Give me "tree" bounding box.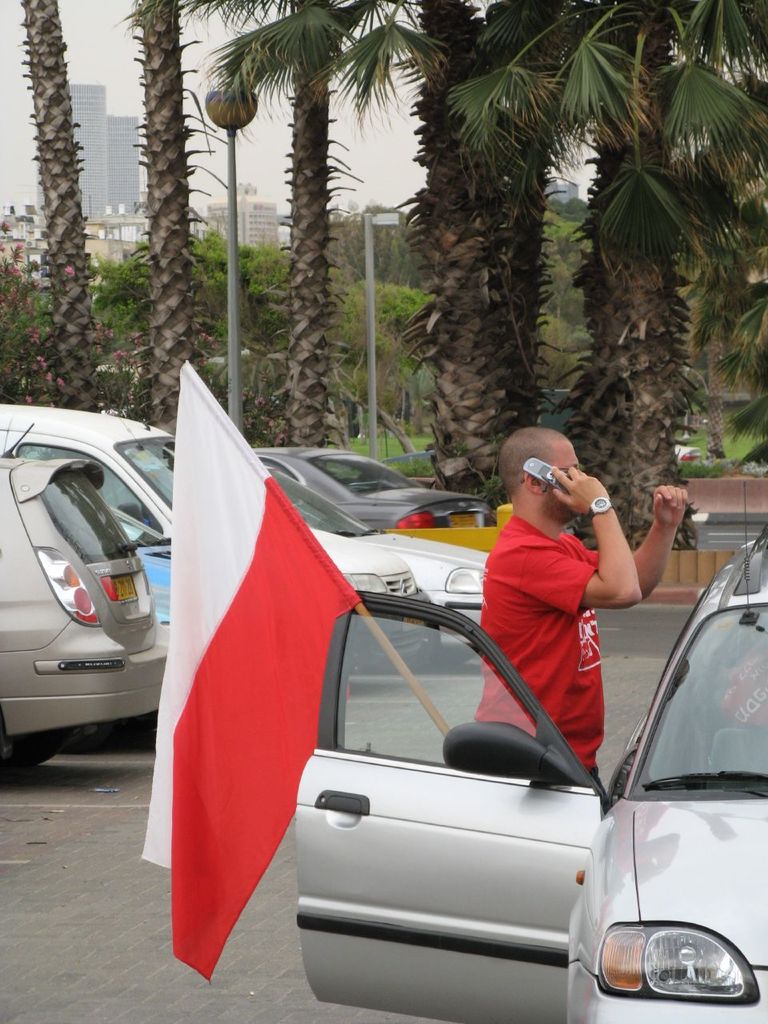
detection(281, 0, 578, 505).
